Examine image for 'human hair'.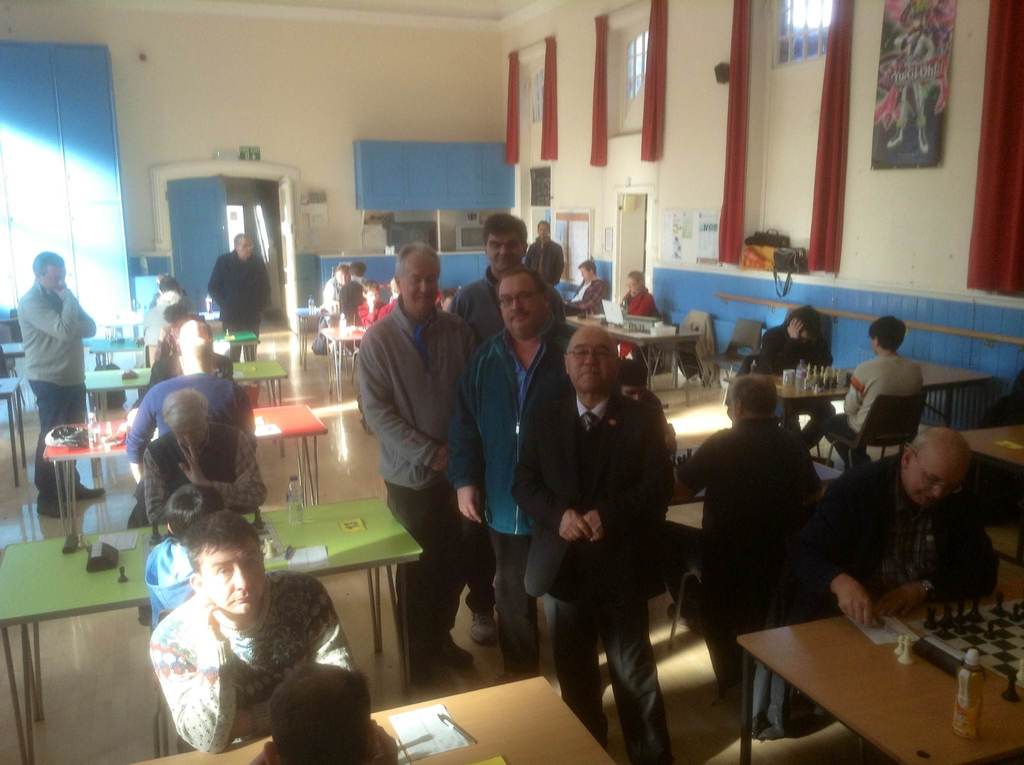
Examination result: rect(612, 355, 650, 384).
